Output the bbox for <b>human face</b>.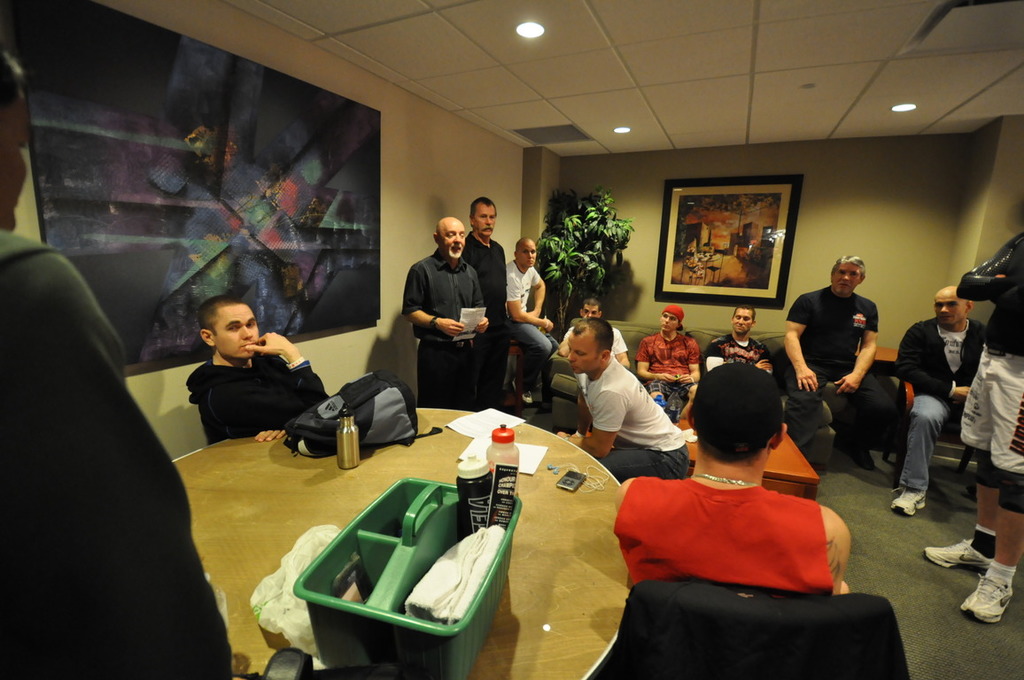
<bbox>473, 203, 493, 242</bbox>.
